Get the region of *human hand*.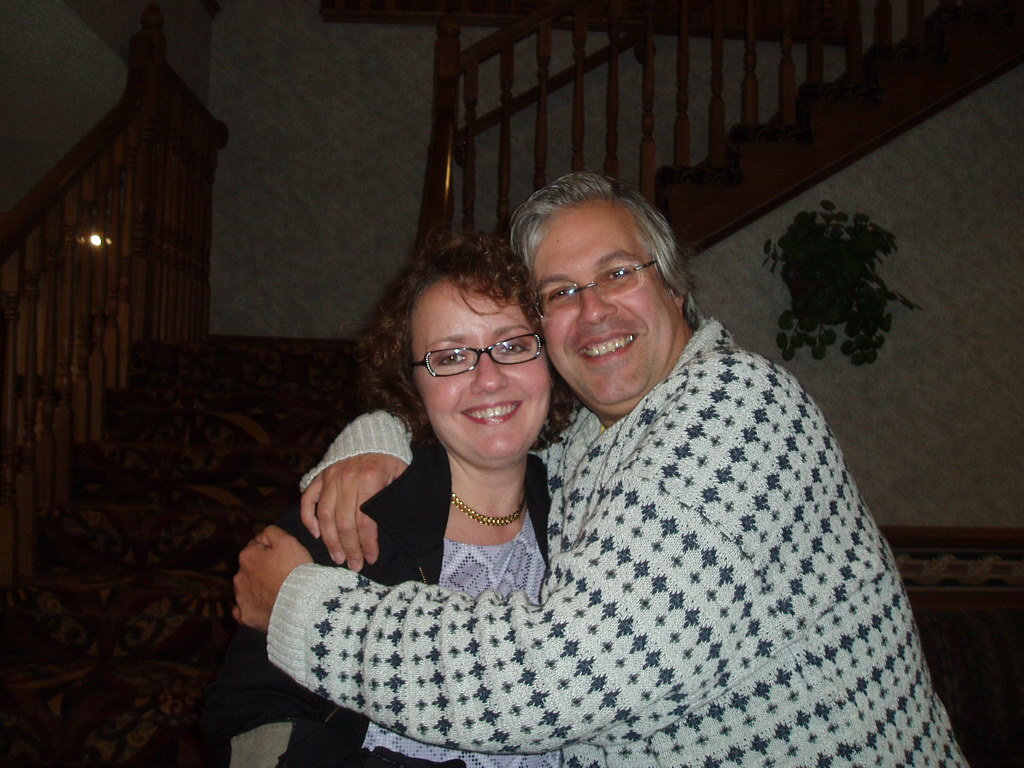
pyautogui.locateOnScreen(299, 458, 393, 580).
